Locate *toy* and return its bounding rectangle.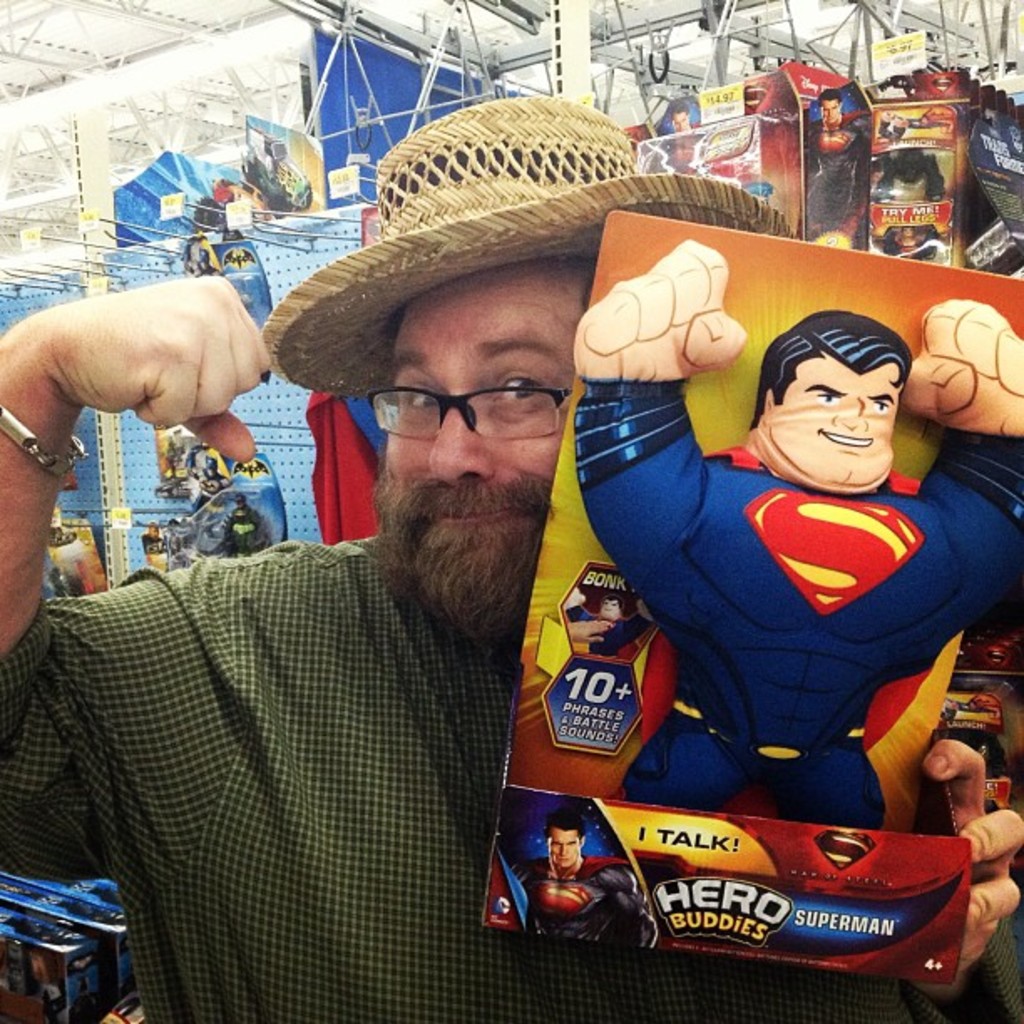
BBox(519, 825, 644, 937).
